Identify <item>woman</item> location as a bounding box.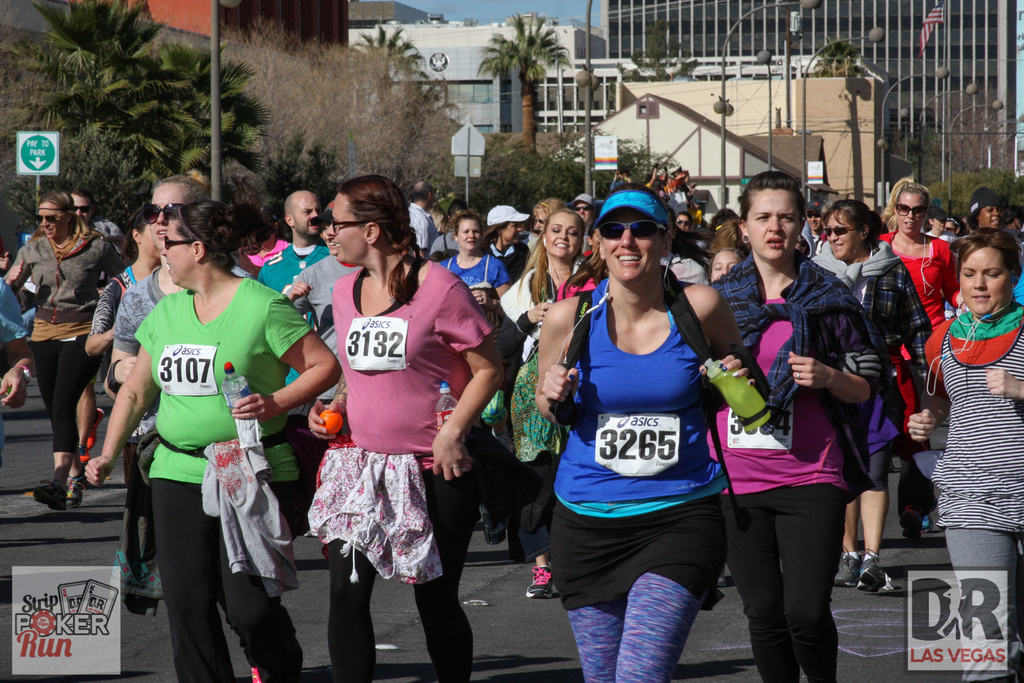
locate(806, 194, 937, 589).
